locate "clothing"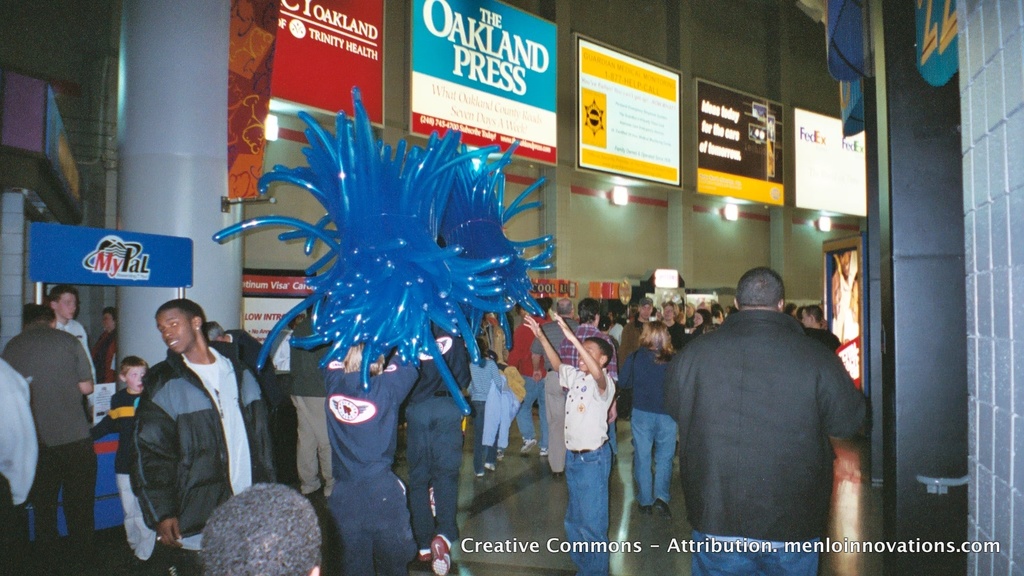
315,357,423,575
